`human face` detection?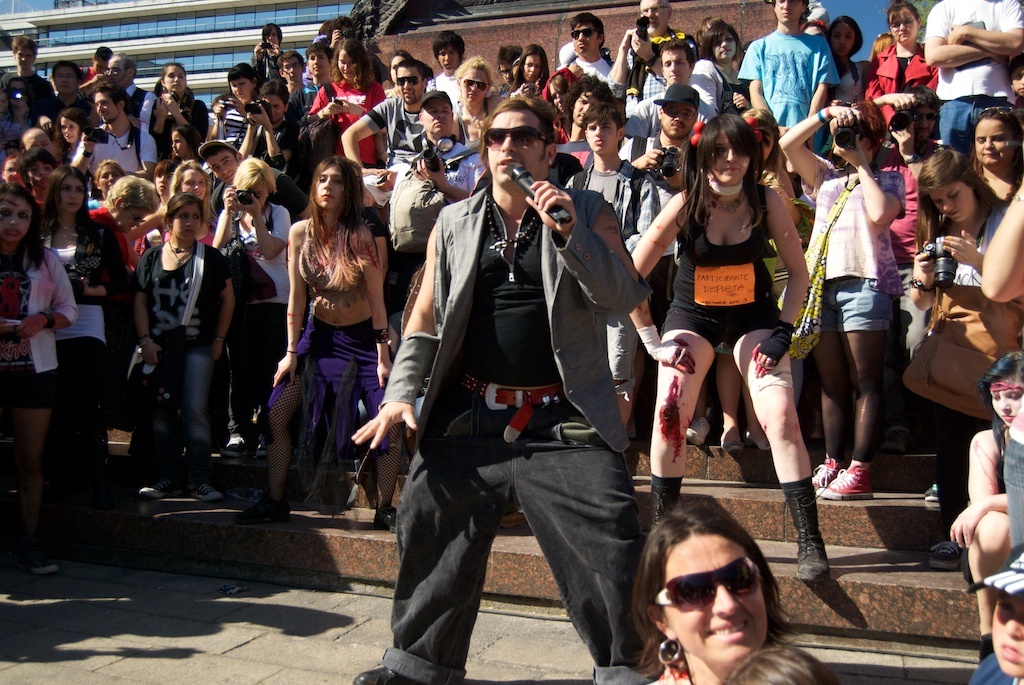
rect(573, 81, 602, 124)
